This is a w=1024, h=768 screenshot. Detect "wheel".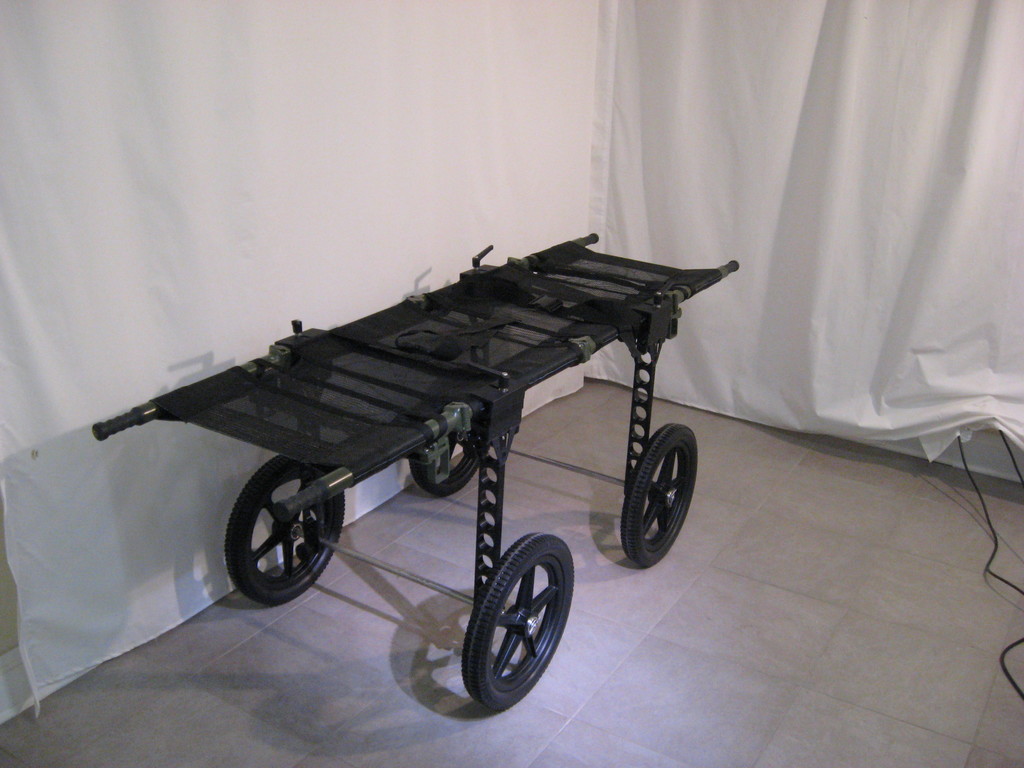
x1=619, y1=424, x2=697, y2=566.
